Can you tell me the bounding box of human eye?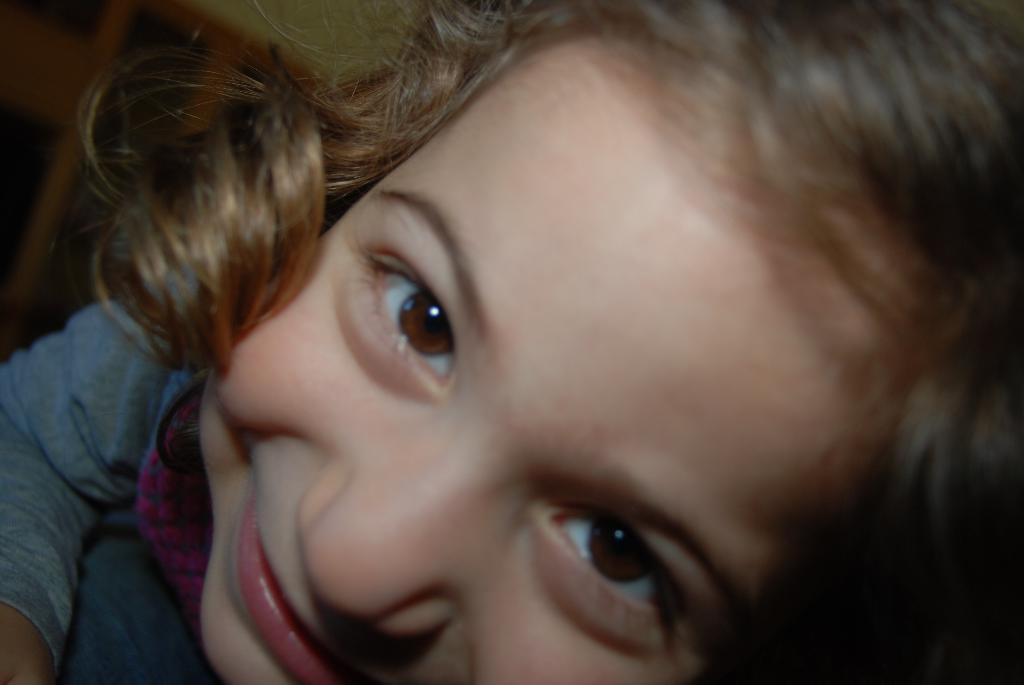
detection(515, 505, 732, 662).
